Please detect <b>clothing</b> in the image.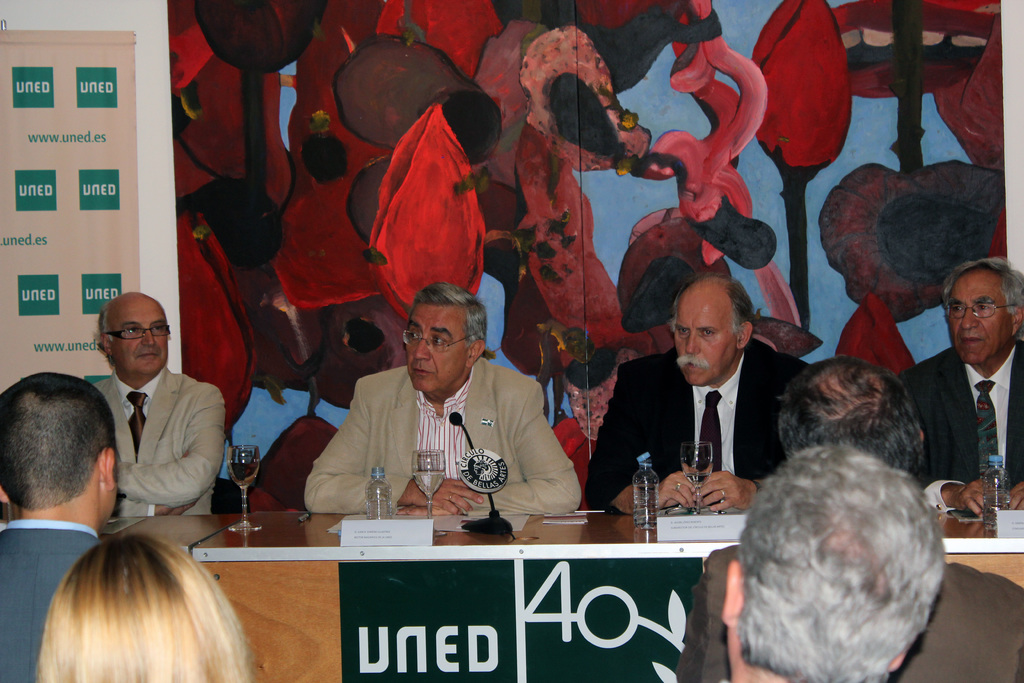
bbox=(314, 355, 580, 520).
